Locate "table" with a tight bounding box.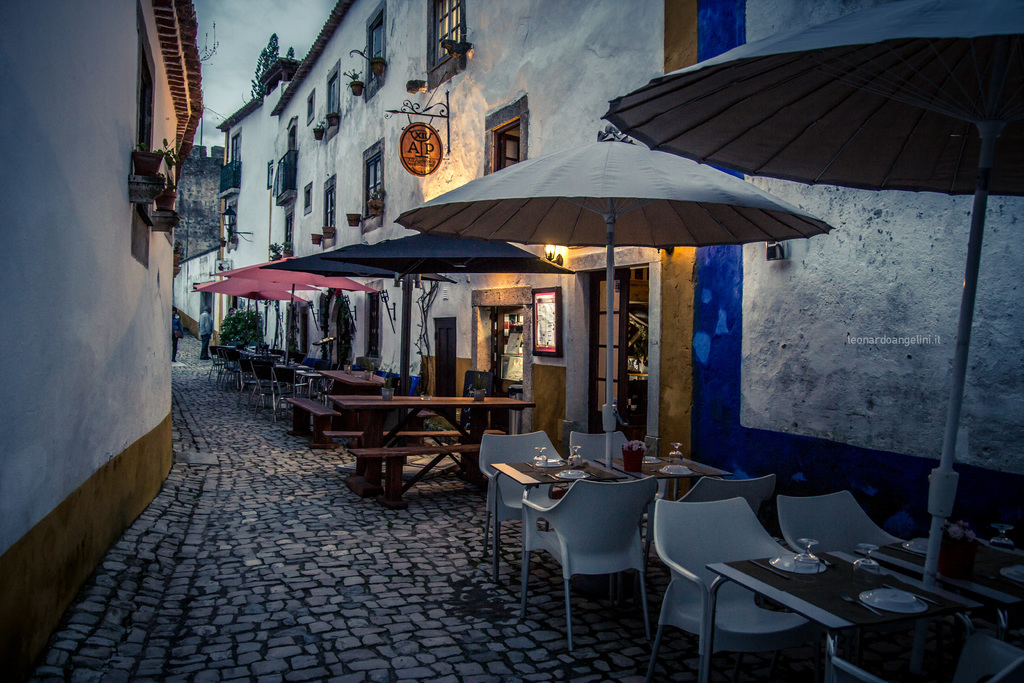
<bbox>319, 372, 387, 429</bbox>.
